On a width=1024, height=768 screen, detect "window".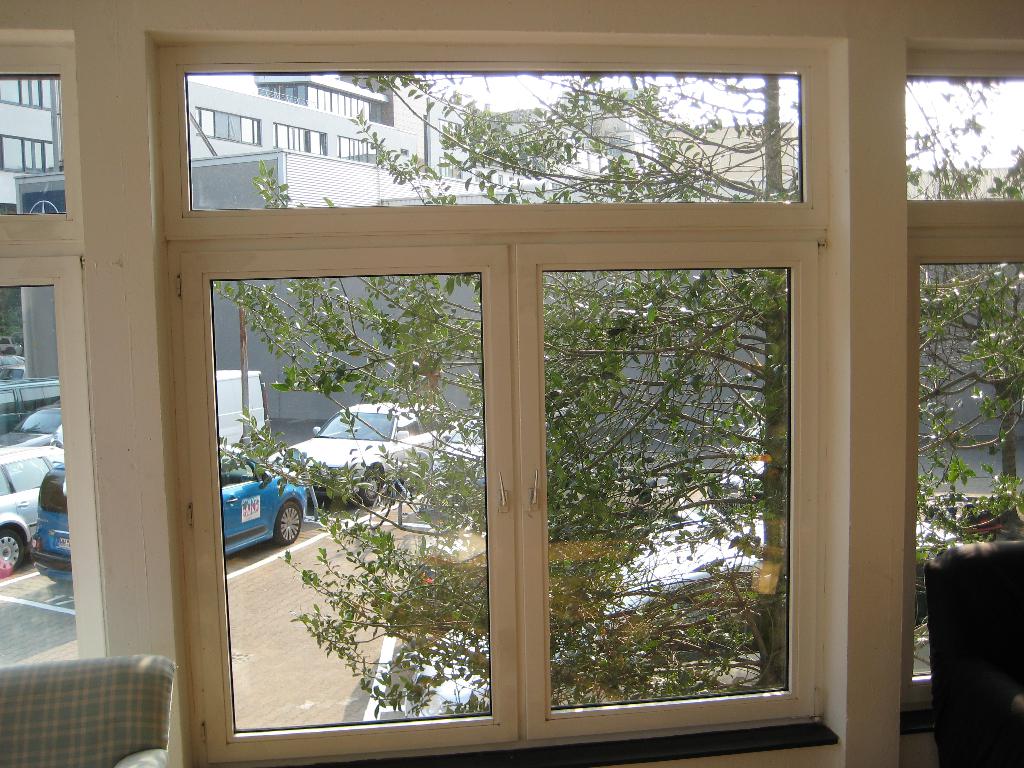
<bbox>6, 456, 50, 494</bbox>.
